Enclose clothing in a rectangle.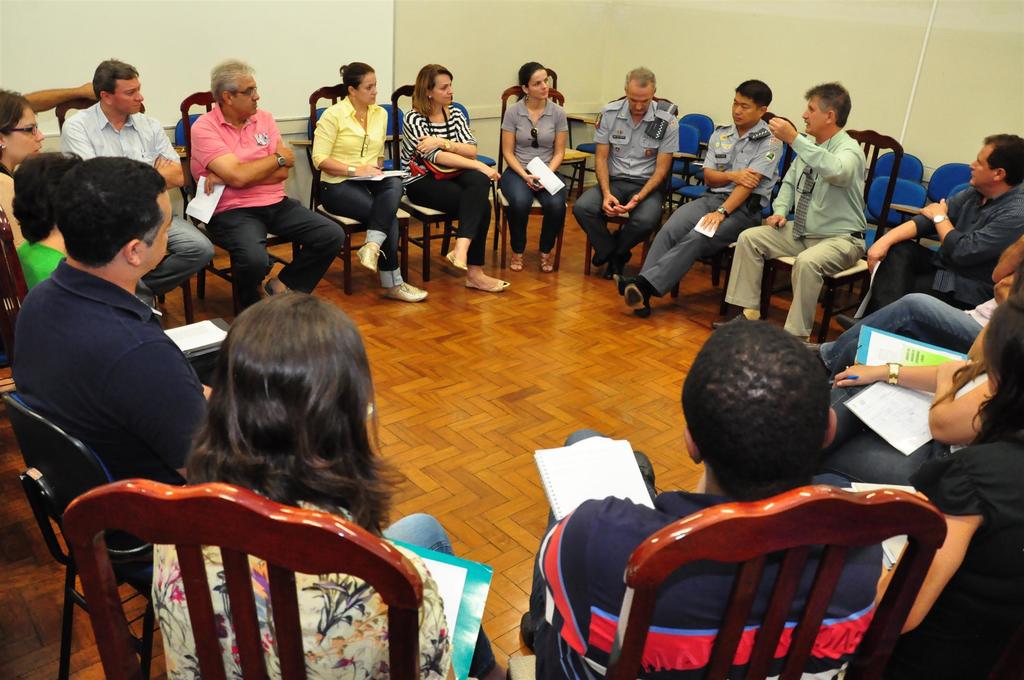
rect(495, 94, 566, 255).
